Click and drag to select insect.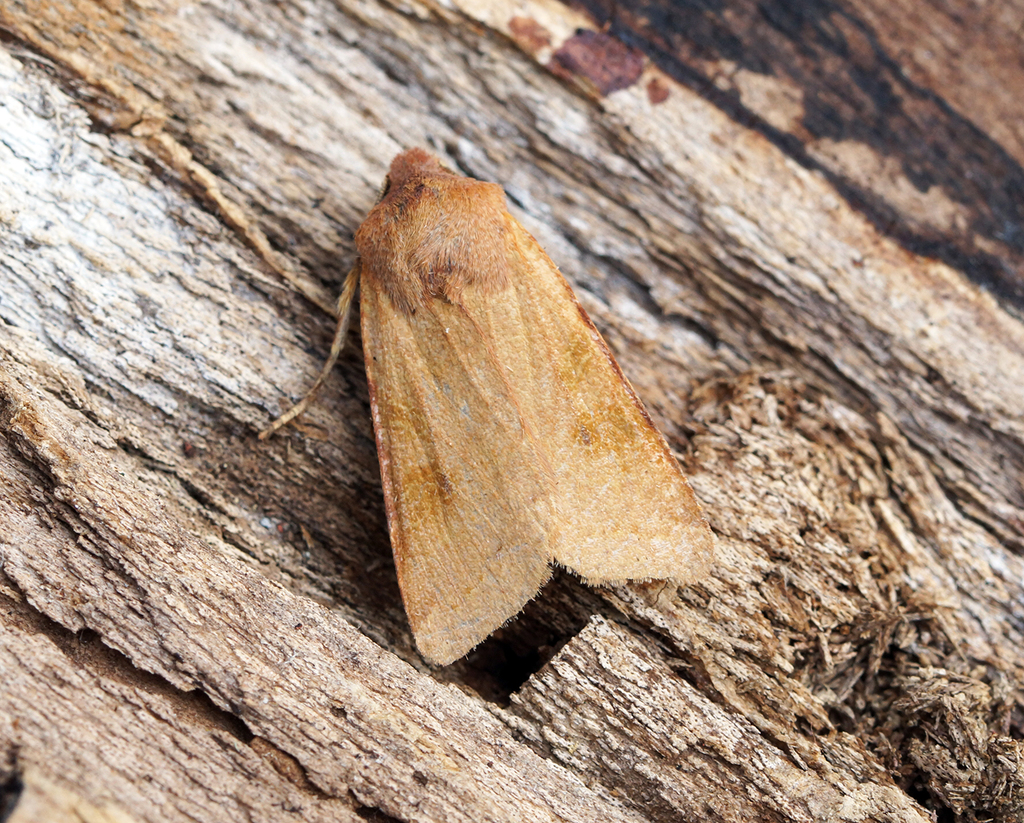
Selection: [left=254, top=143, right=713, bottom=669].
